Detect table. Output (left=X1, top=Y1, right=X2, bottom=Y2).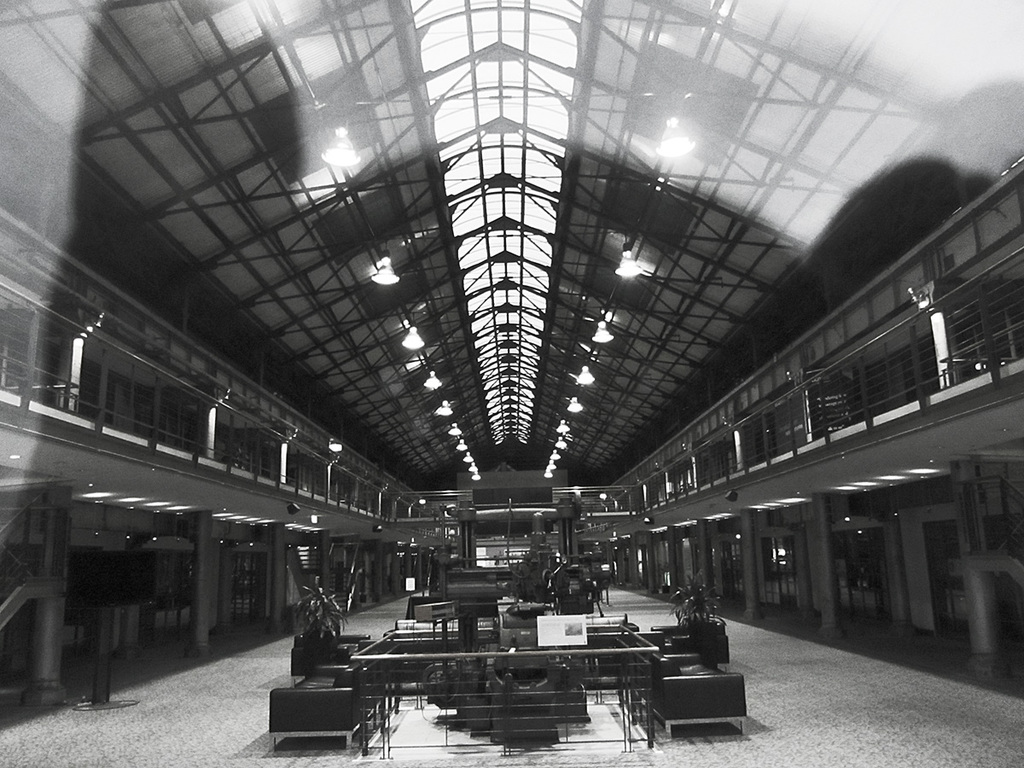
(left=331, top=601, right=653, bottom=765).
